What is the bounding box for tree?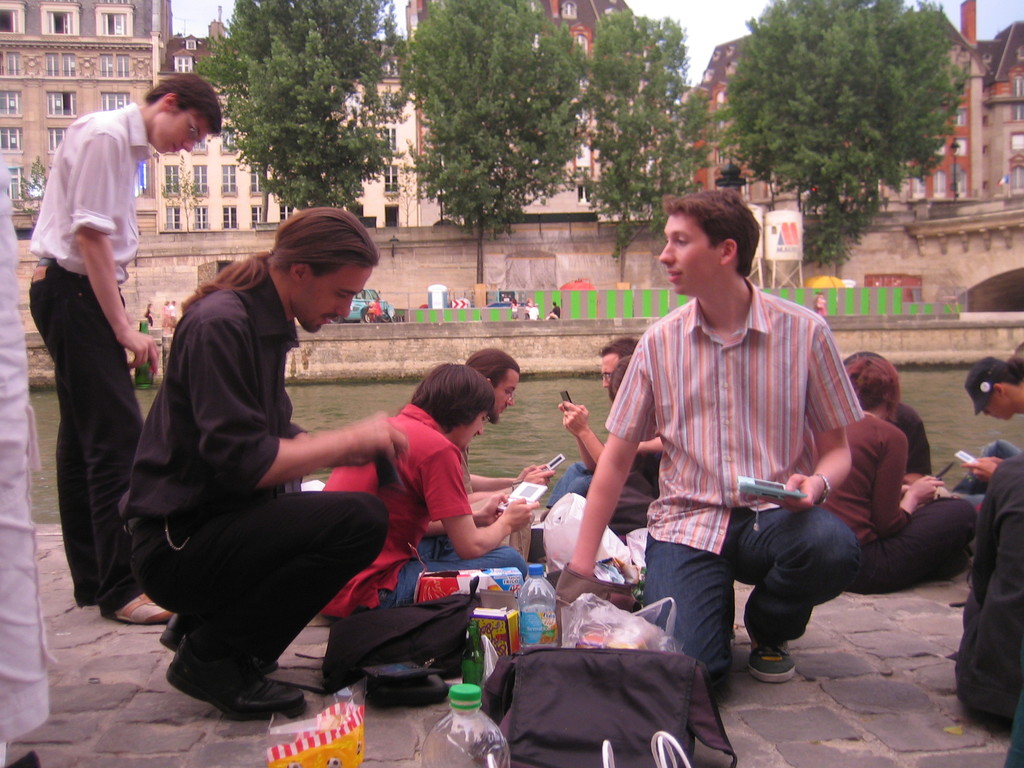
[left=202, top=0, right=402, bottom=222].
